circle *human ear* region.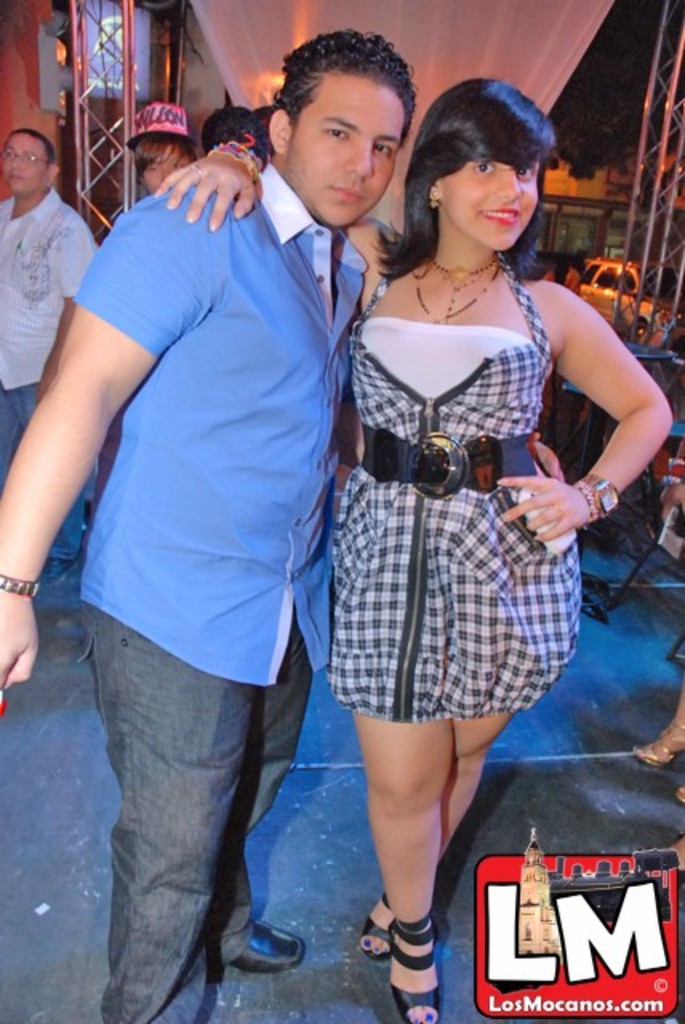
Region: x1=269 y1=109 x2=291 y2=155.
